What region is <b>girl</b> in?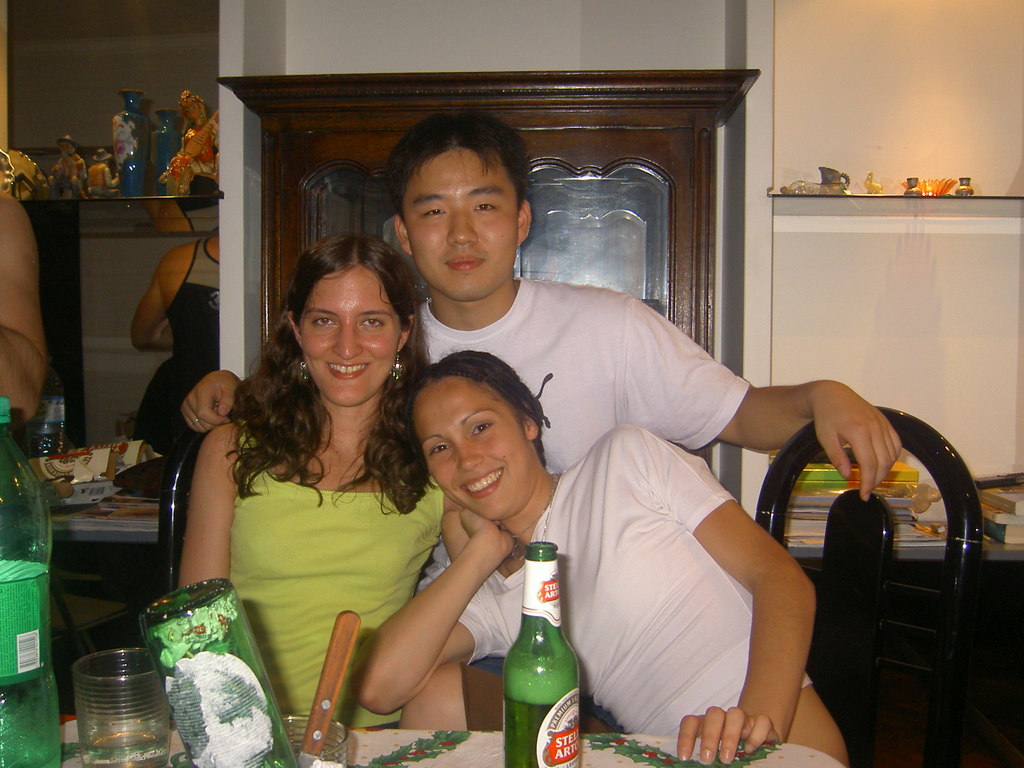
176/229/465/729.
